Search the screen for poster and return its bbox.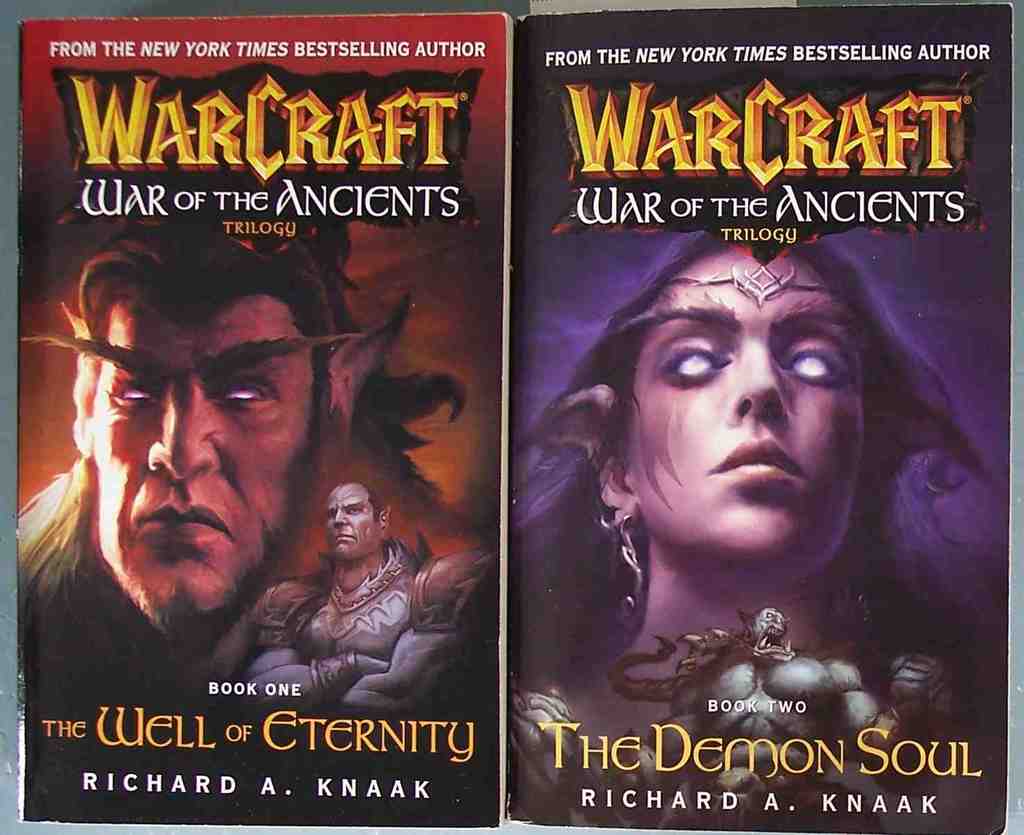
Found: Rect(0, 0, 1023, 834).
